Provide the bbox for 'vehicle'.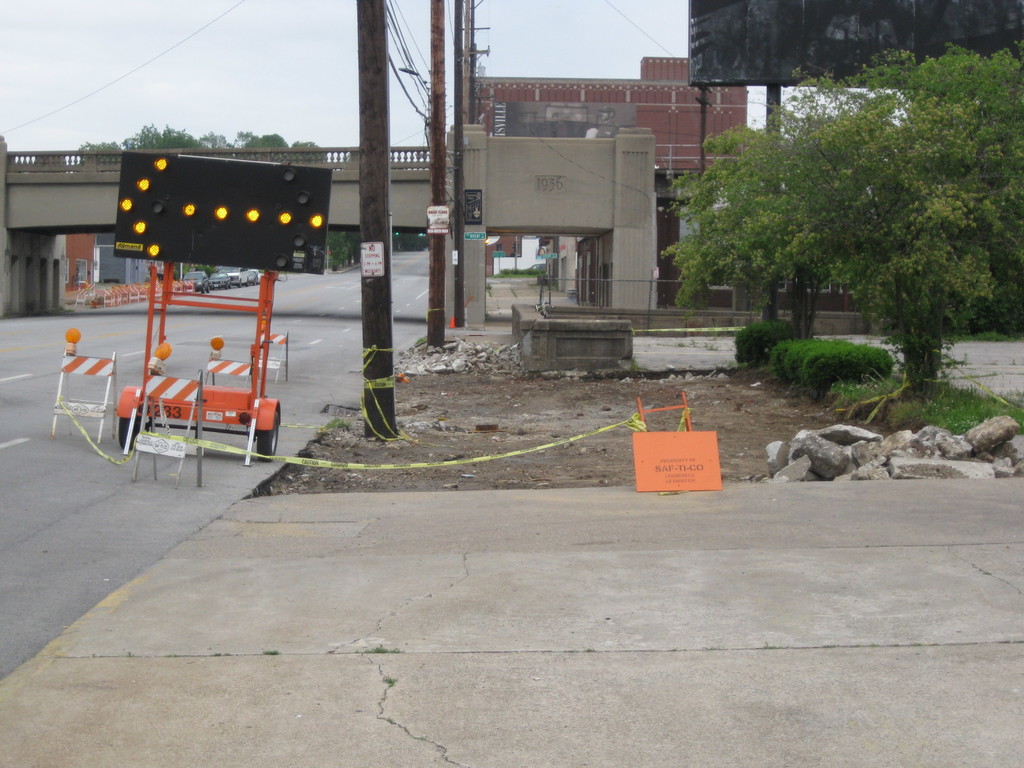
box(202, 269, 232, 290).
